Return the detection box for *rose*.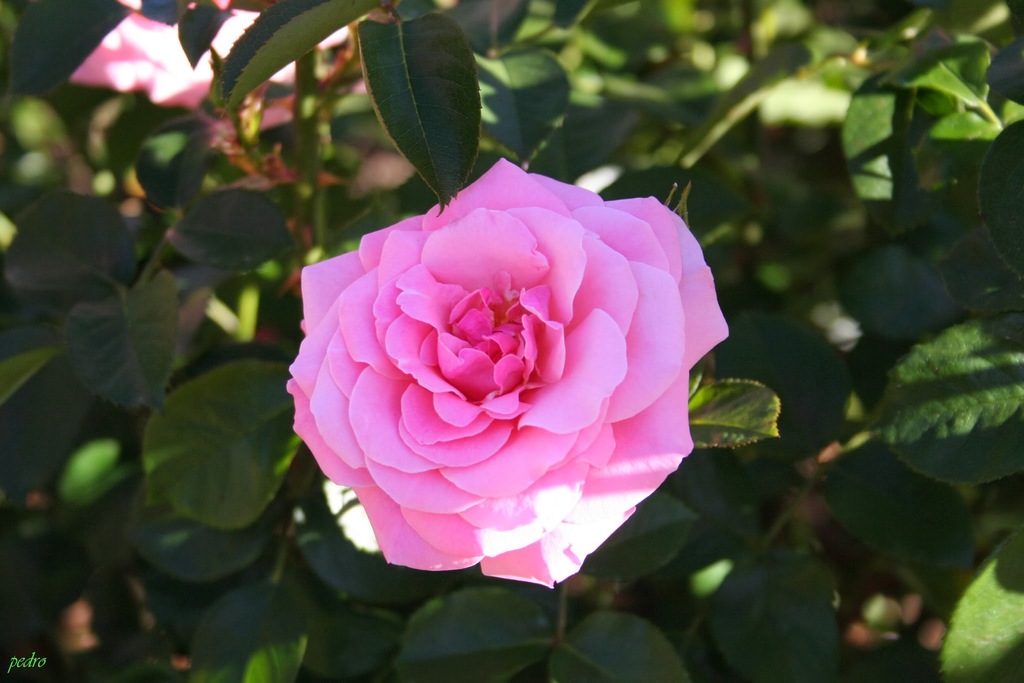
(285,152,732,591).
